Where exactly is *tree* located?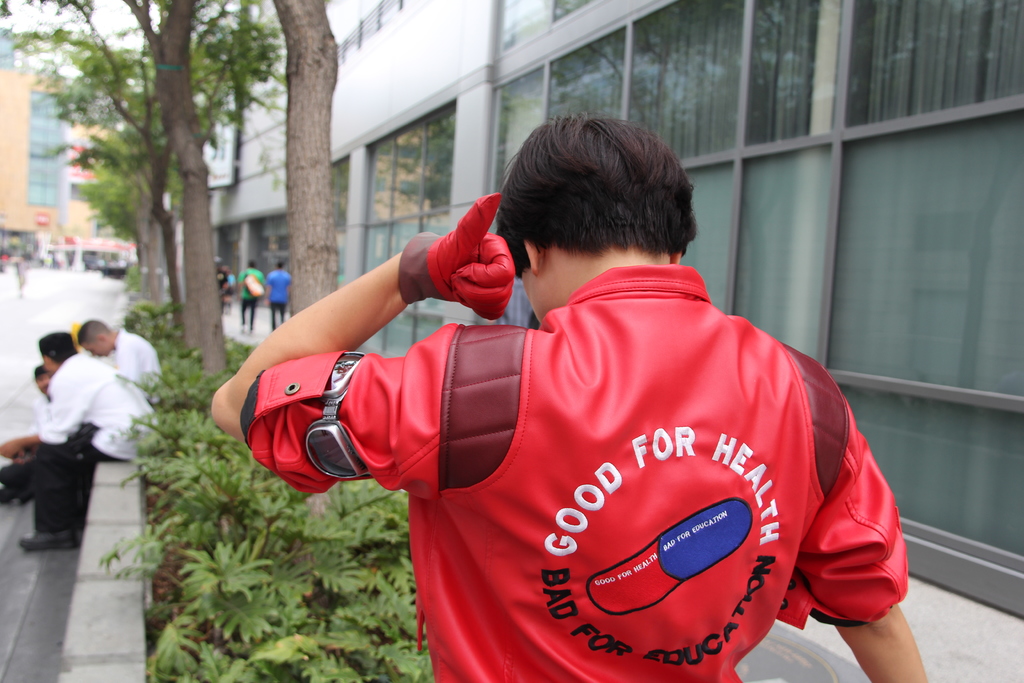
Its bounding box is BBox(273, 0, 339, 328).
